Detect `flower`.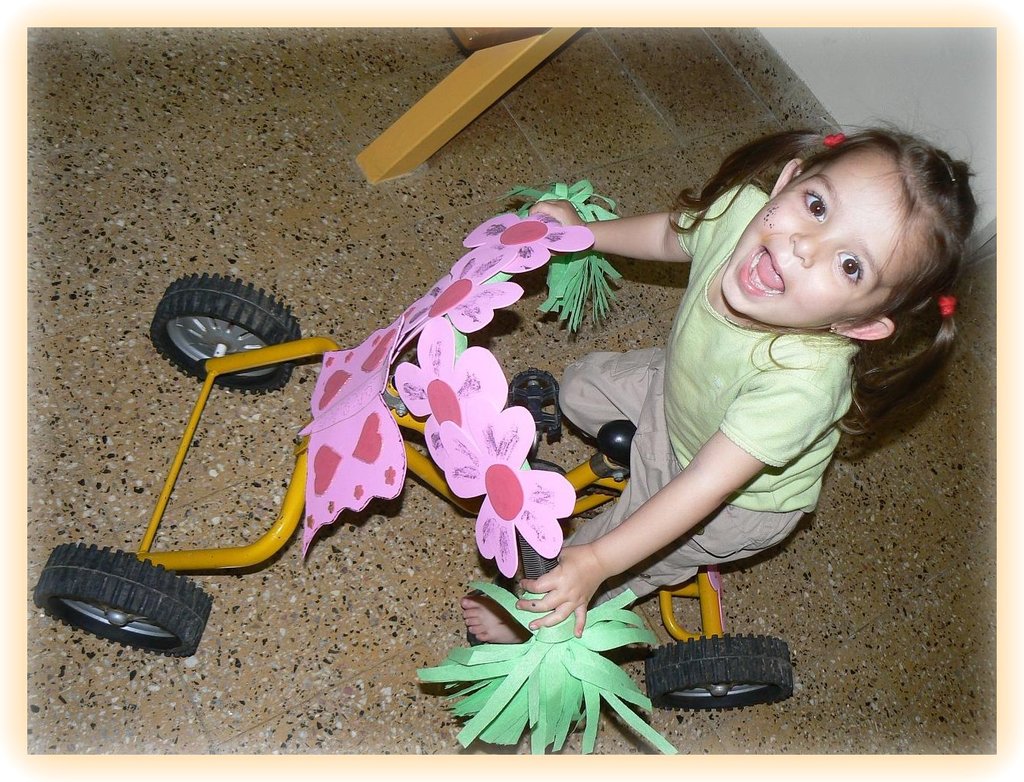
Detected at l=461, t=202, r=597, b=277.
